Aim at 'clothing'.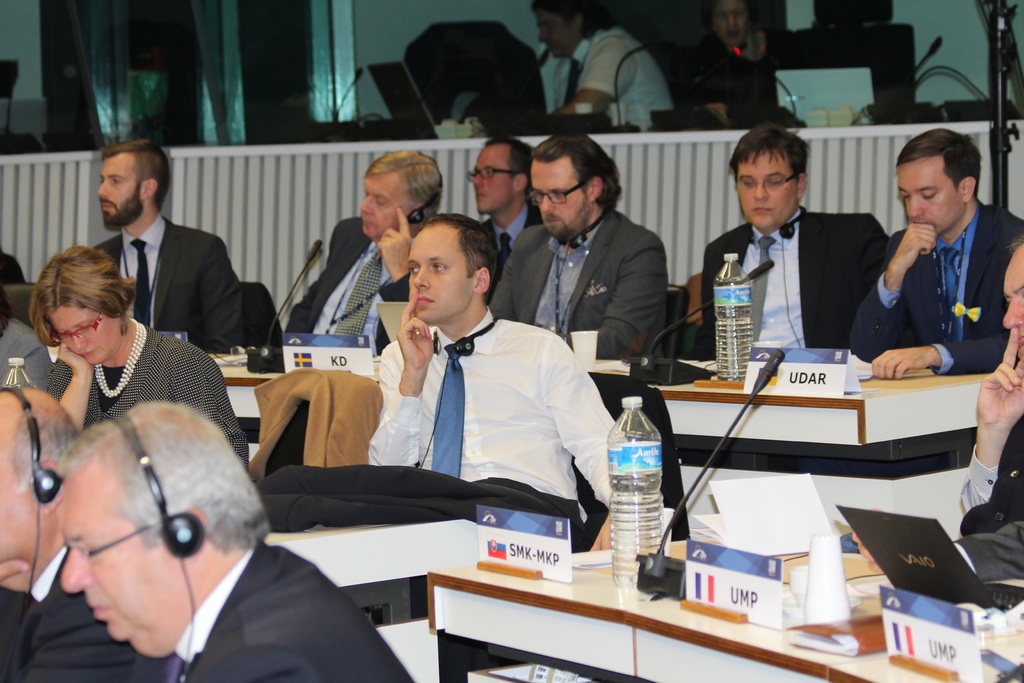
Aimed at [x1=852, y1=188, x2=1023, y2=375].
